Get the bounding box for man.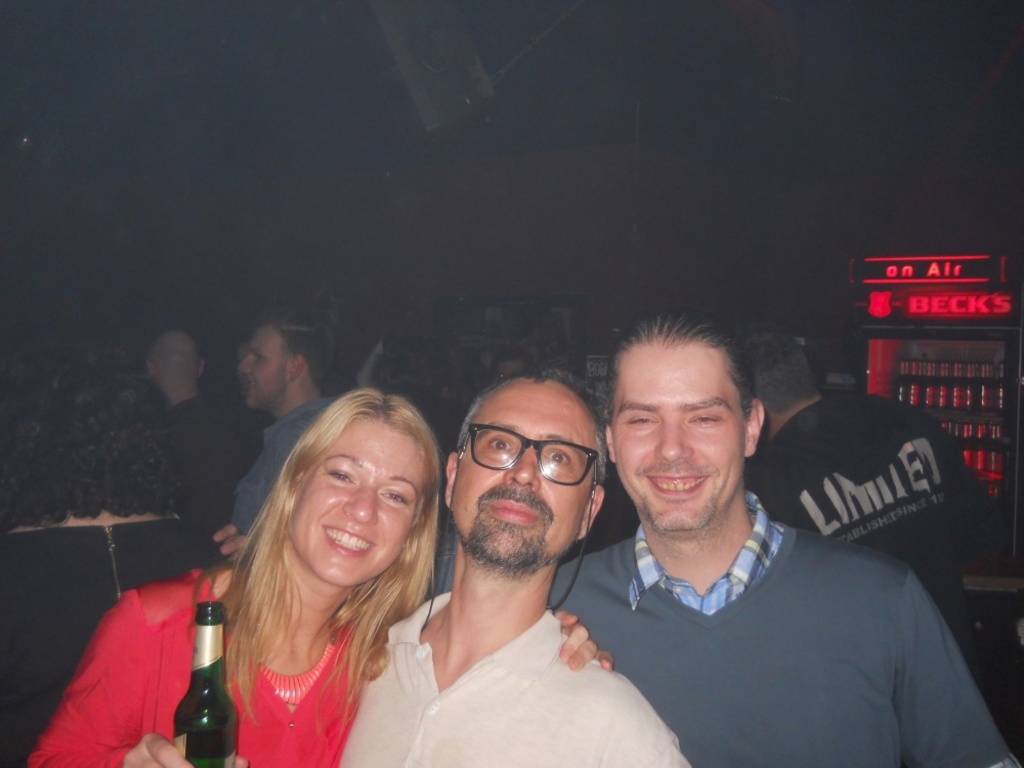
<region>342, 366, 691, 767</region>.
